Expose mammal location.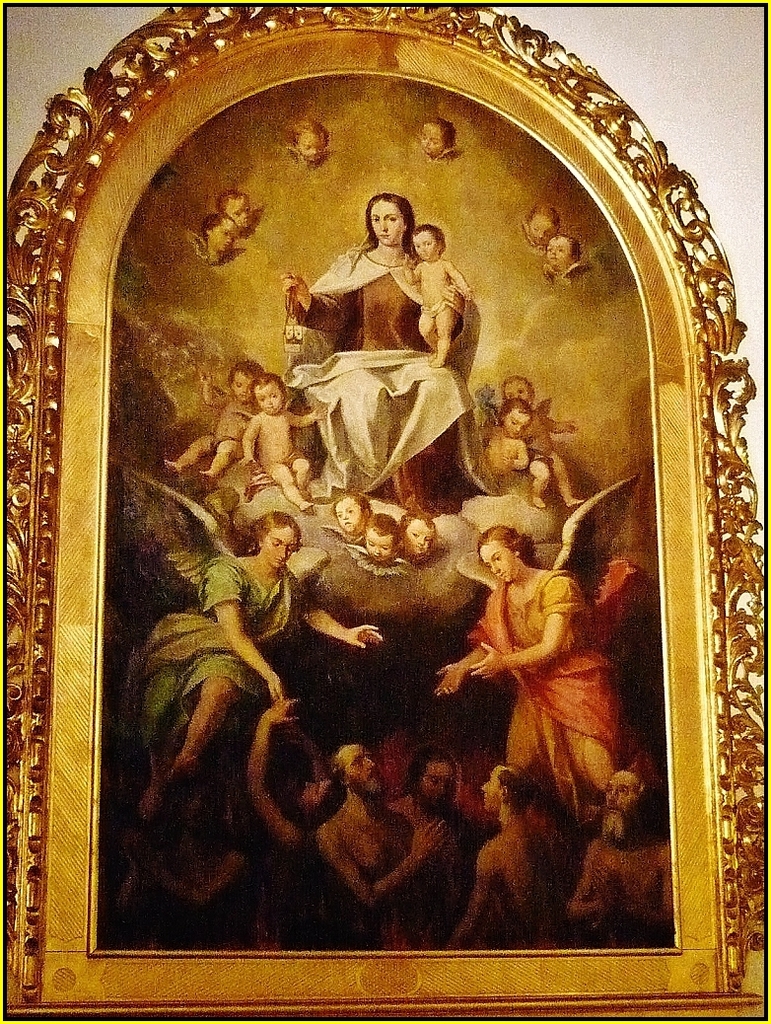
Exposed at detection(165, 348, 248, 479).
